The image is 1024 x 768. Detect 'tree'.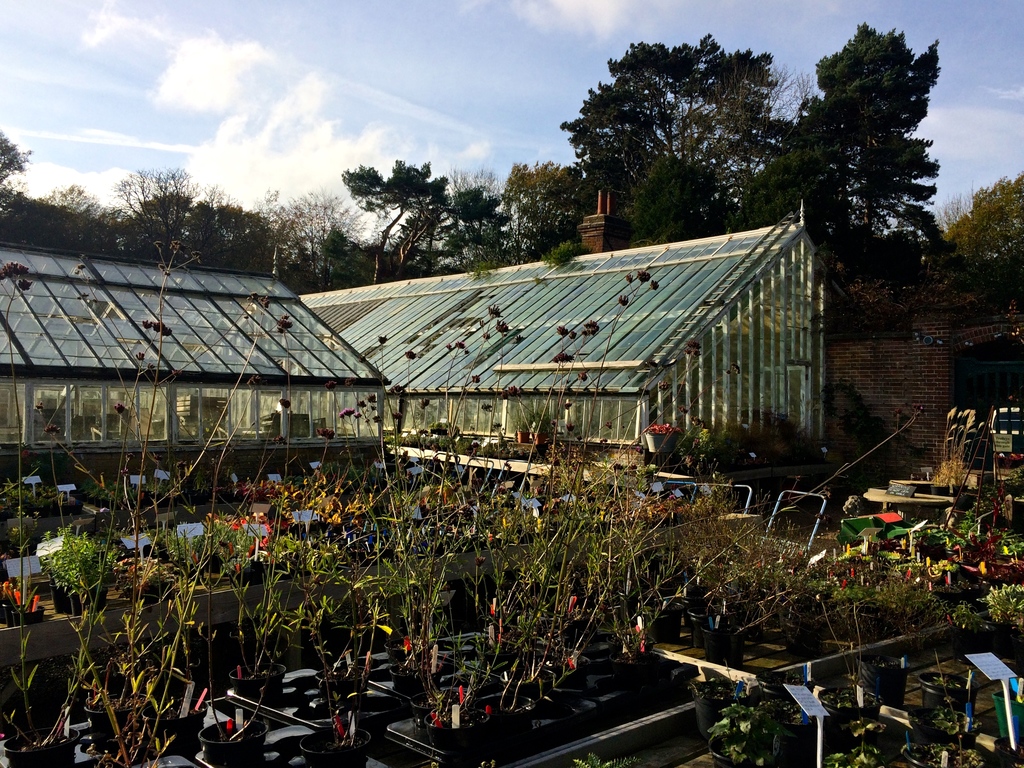
Detection: pyautogui.locateOnScreen(97, 167, 235, 518).
